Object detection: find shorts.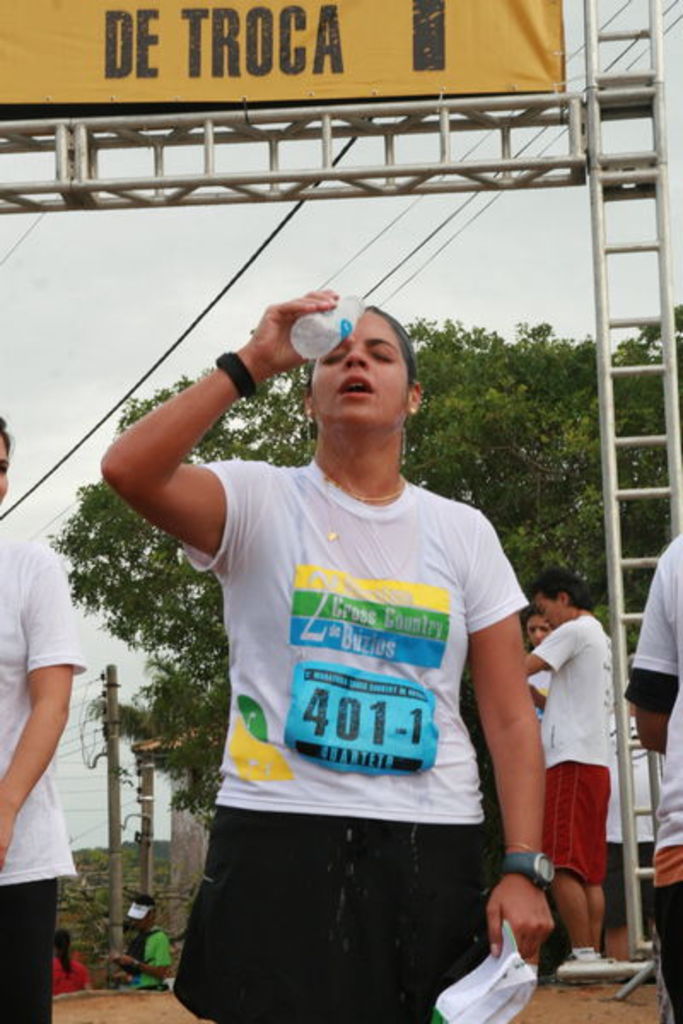
<box>161,802,524,1017</box>.
